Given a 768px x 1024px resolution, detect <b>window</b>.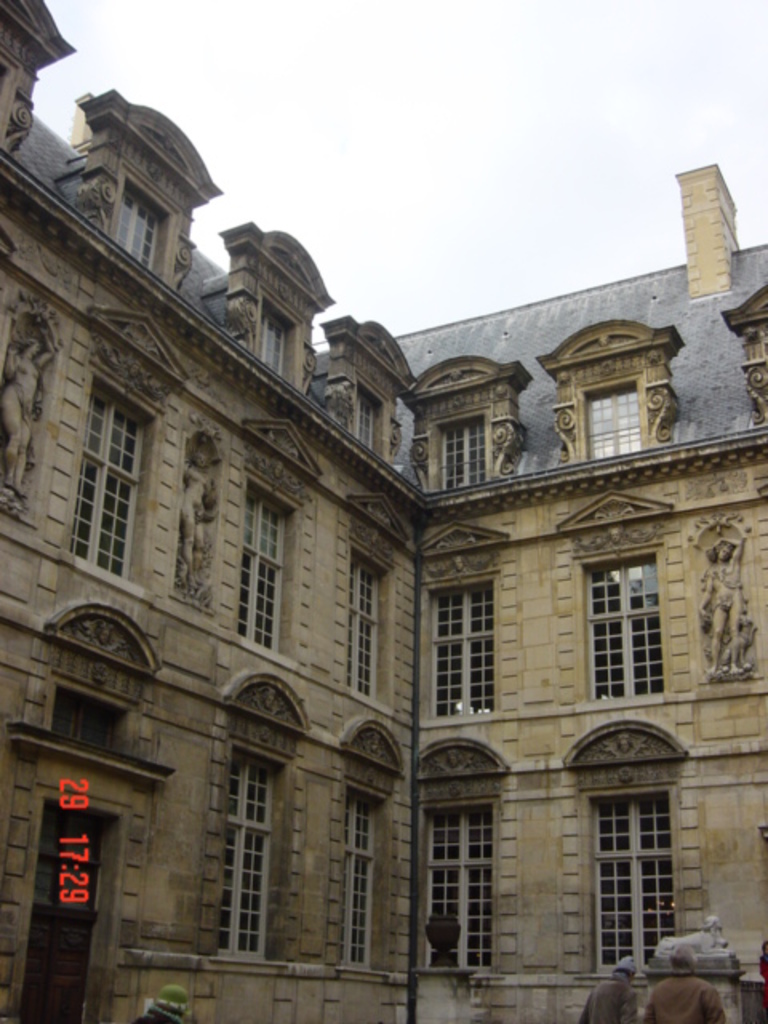
region(427, 595, 494, 714).
